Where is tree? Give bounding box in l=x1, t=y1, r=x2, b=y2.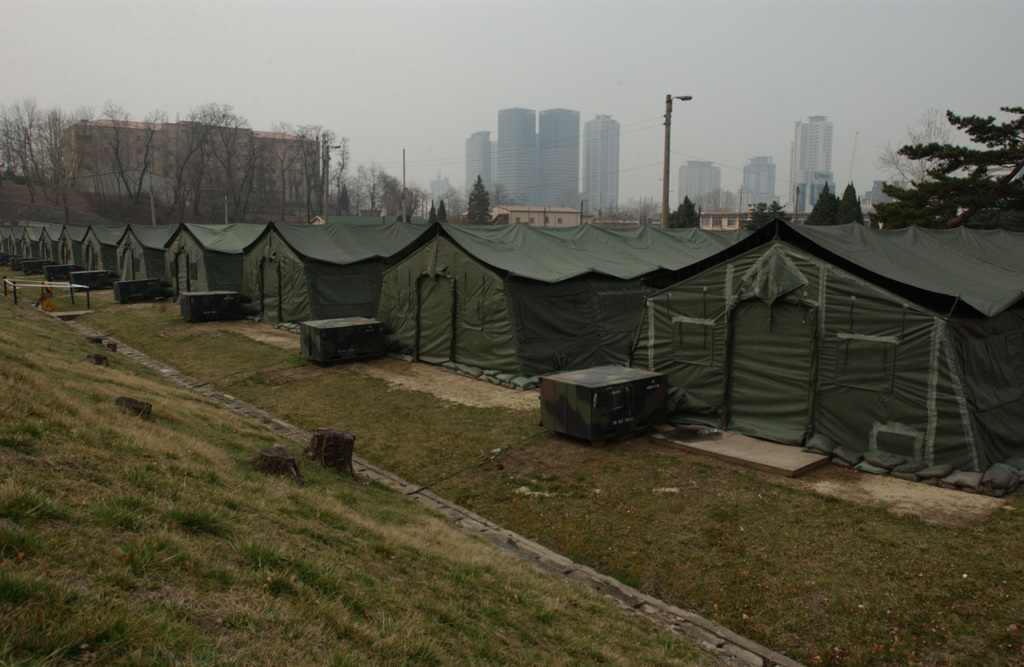
l=0, t=94, r=52, b=214.
